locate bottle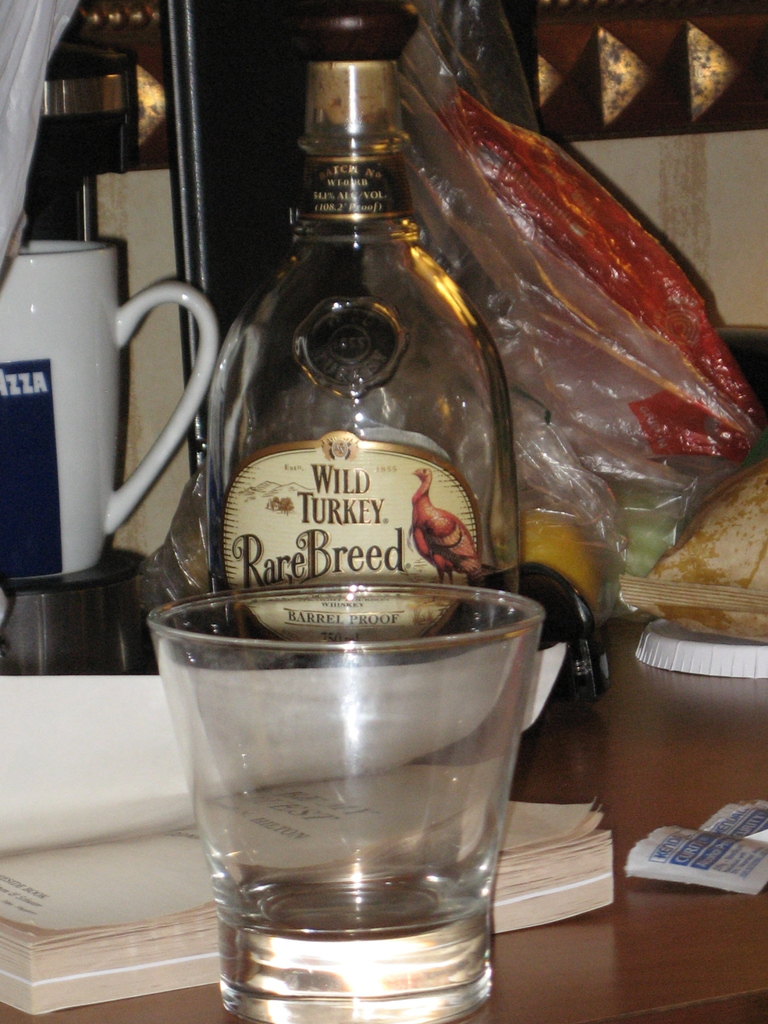
region(134, 68, 538, 667)
